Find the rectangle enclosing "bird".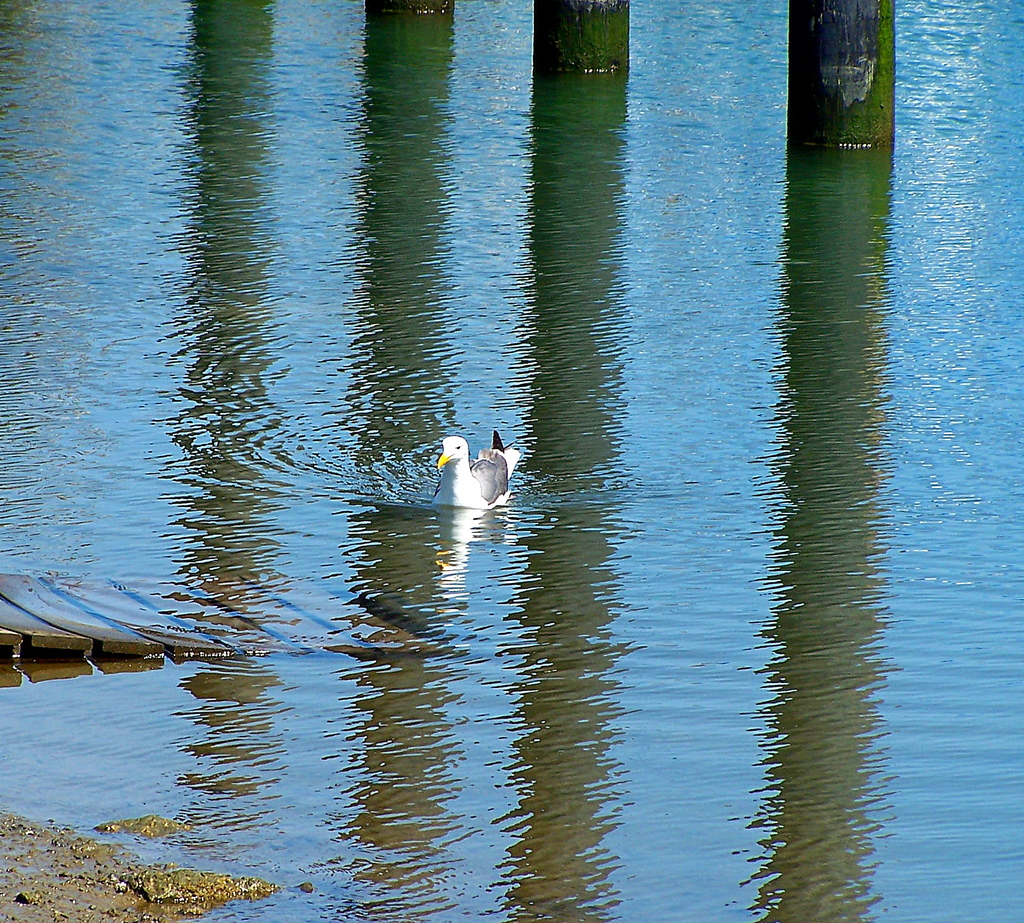
{"x1": 416, "y1": 428, "x2": 529, "y2": 512}.
